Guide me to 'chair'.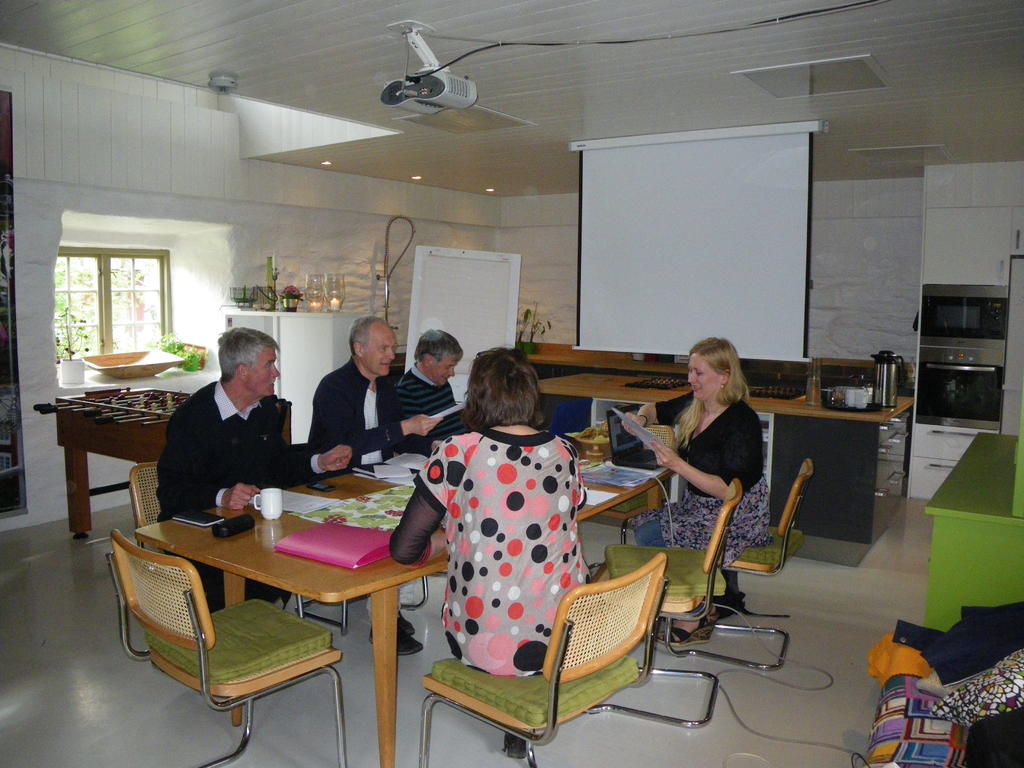
Guidance: bbox=[571, 481, 671, 577].
